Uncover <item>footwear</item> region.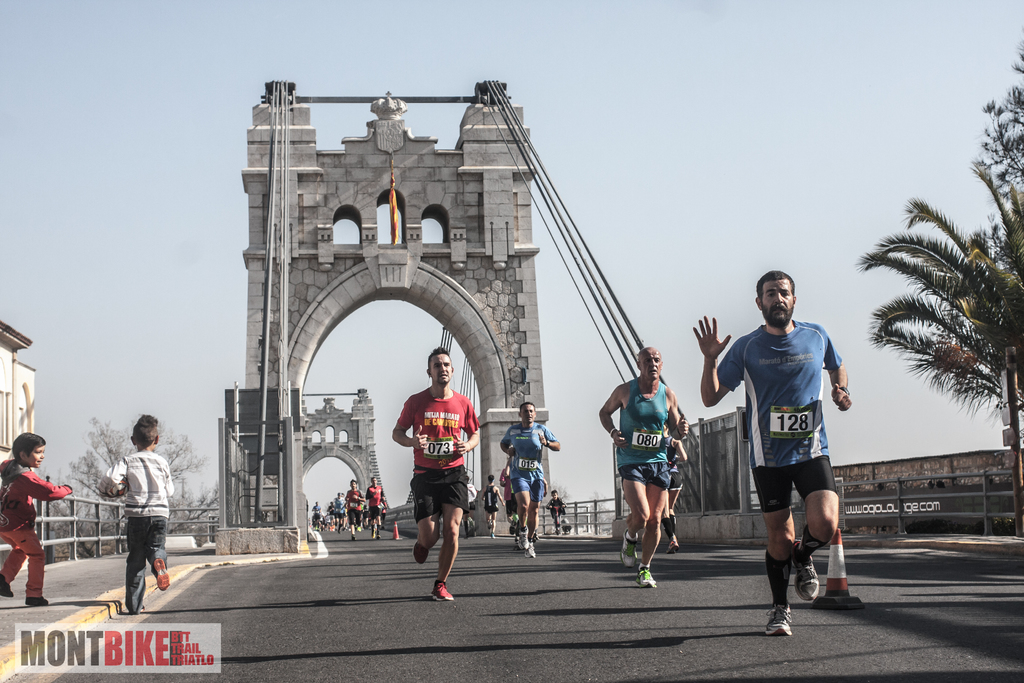
Uncovered: (371,528,376,539).
